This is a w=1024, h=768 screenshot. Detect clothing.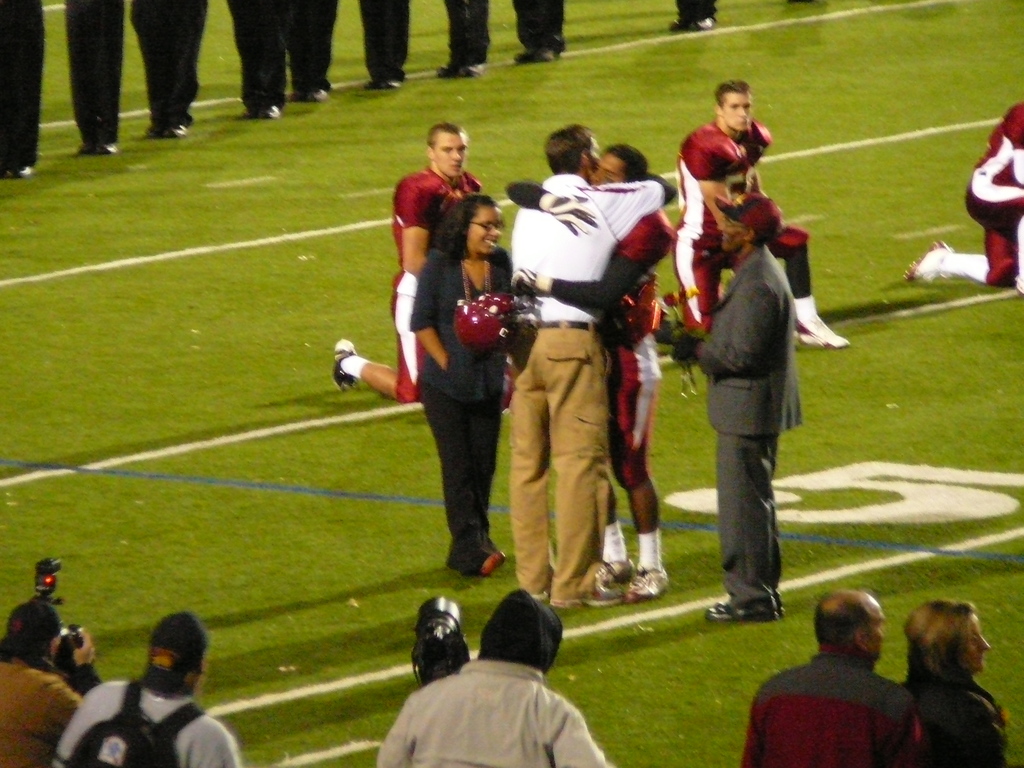
(904,673,1018,767).
